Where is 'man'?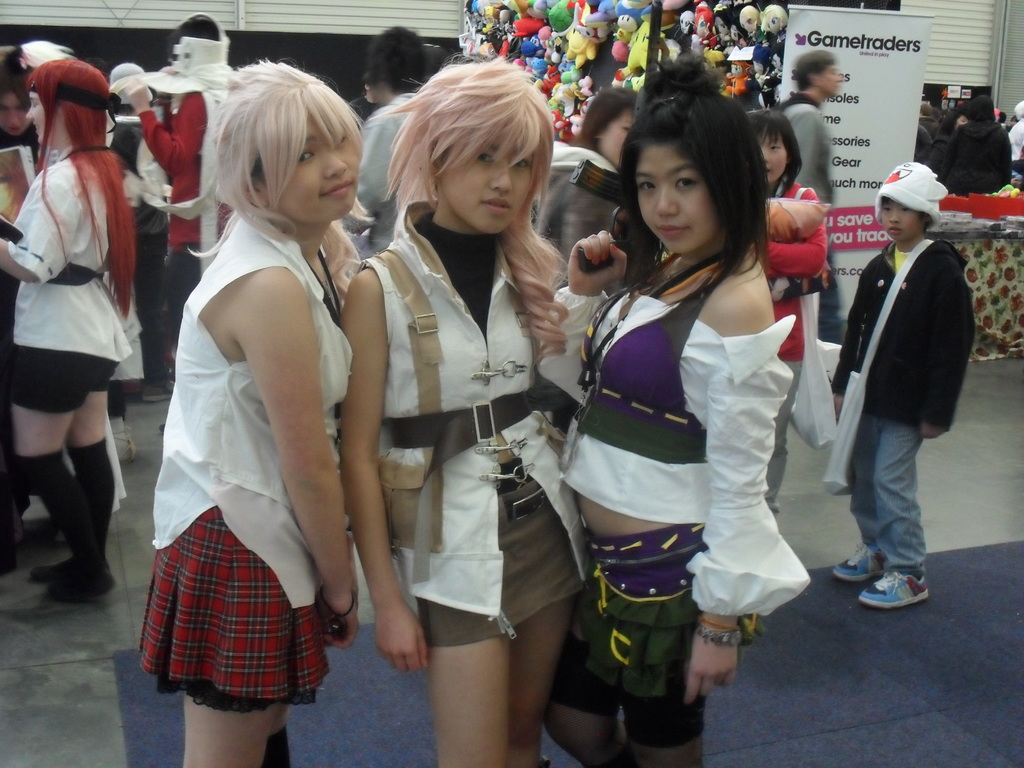
[left=778, top=47, right=843, bottom=344].
